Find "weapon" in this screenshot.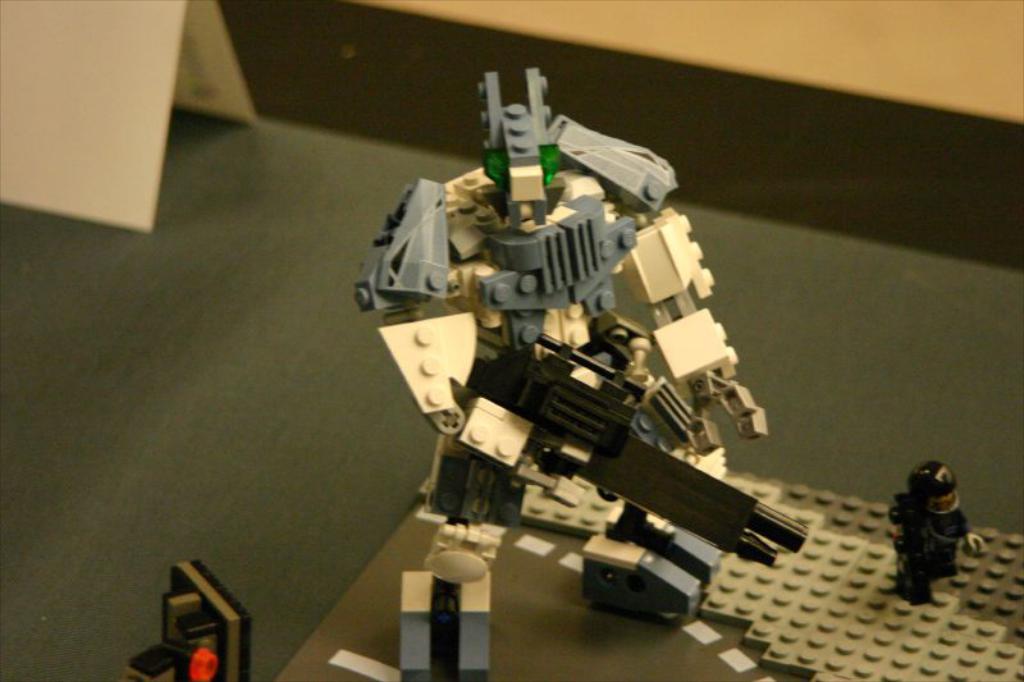
The bounding box for "weapon" is crop(458, 333, 804, 557).
